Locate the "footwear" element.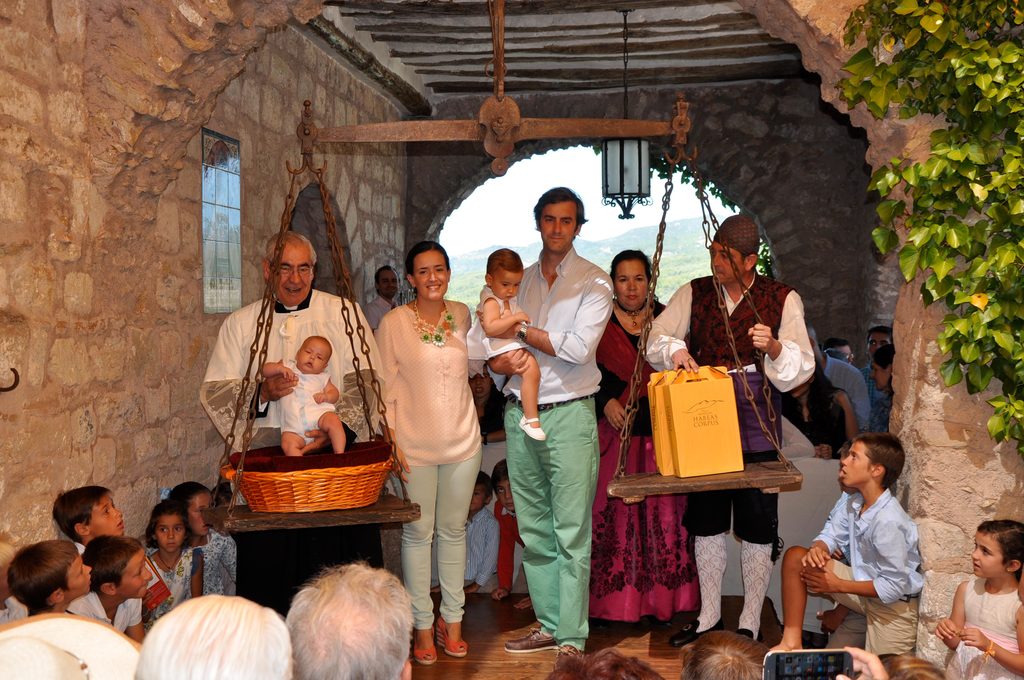
Element bbox: box=[670, 621, 723, 645].
